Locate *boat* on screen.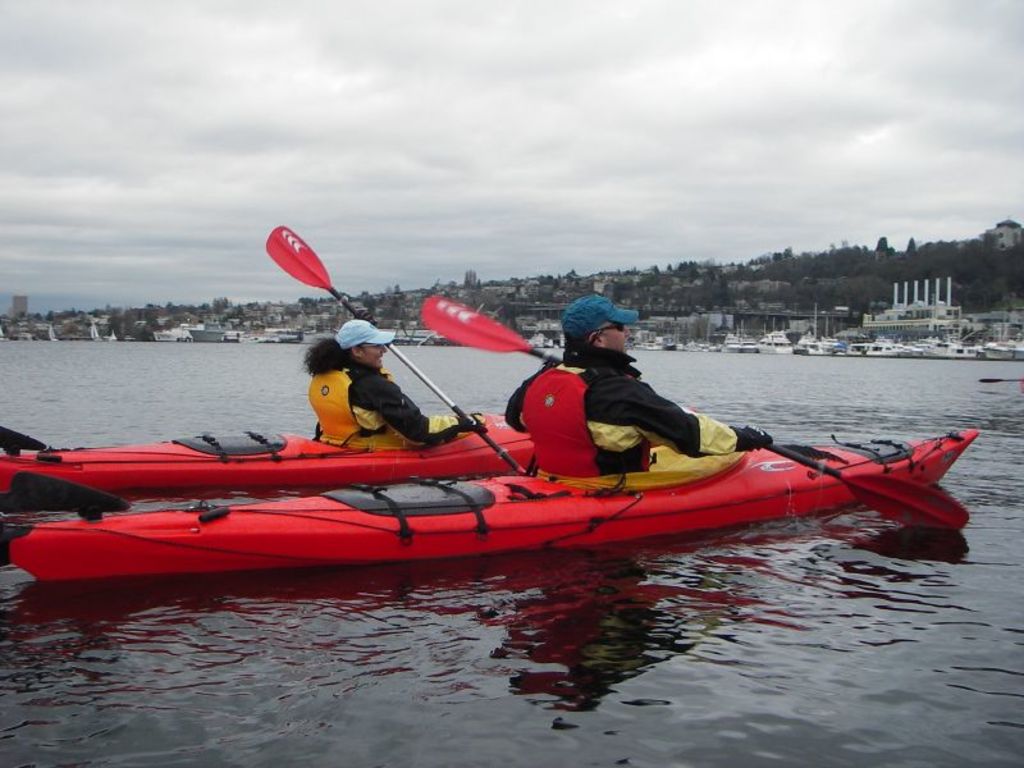
On screen at x1=14 y1=280 x2=963 y2=581.
